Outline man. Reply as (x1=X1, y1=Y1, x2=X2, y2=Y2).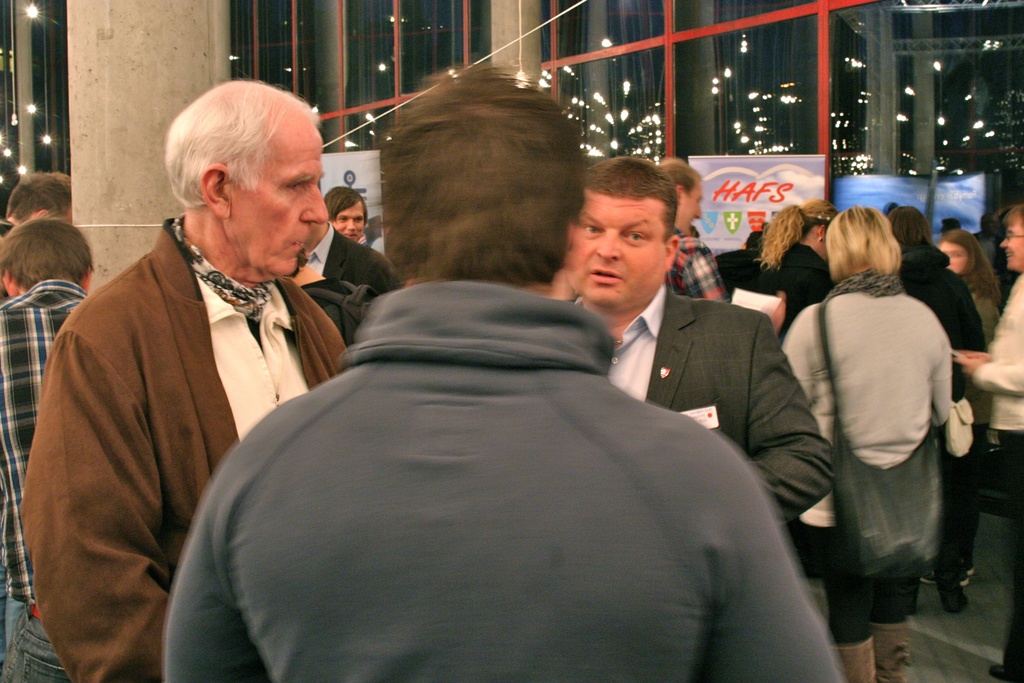
(x1=559, y1=156, x2=834, y2=529).
